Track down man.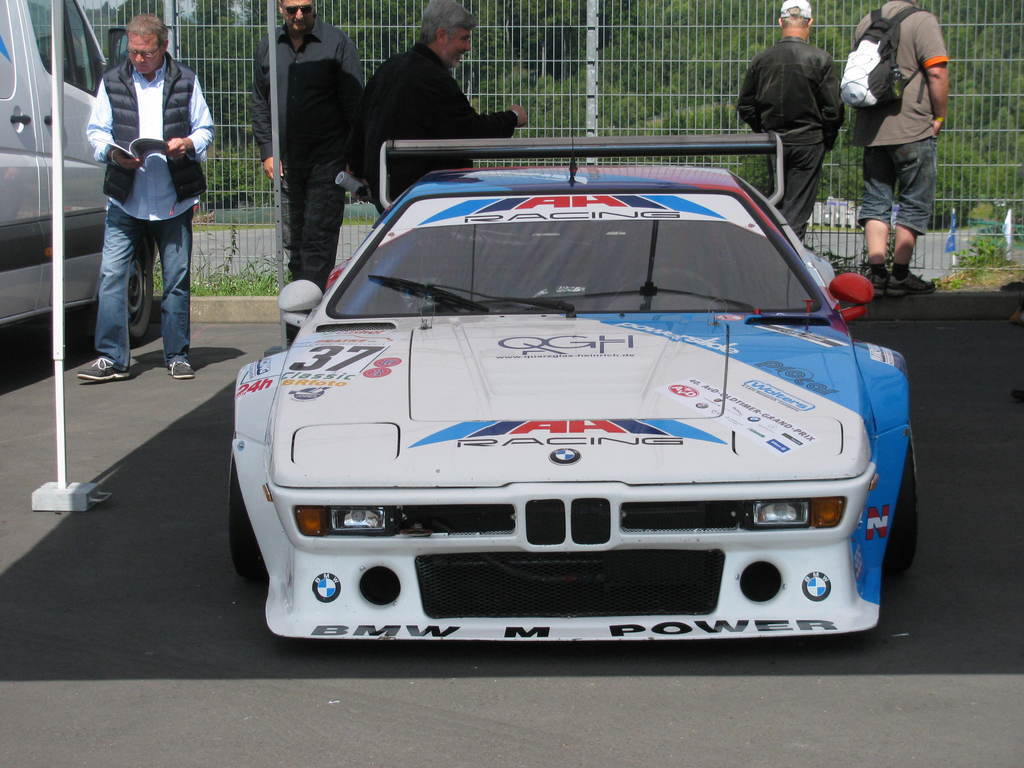
Tracked to box=[851, 0, 948, 299].
